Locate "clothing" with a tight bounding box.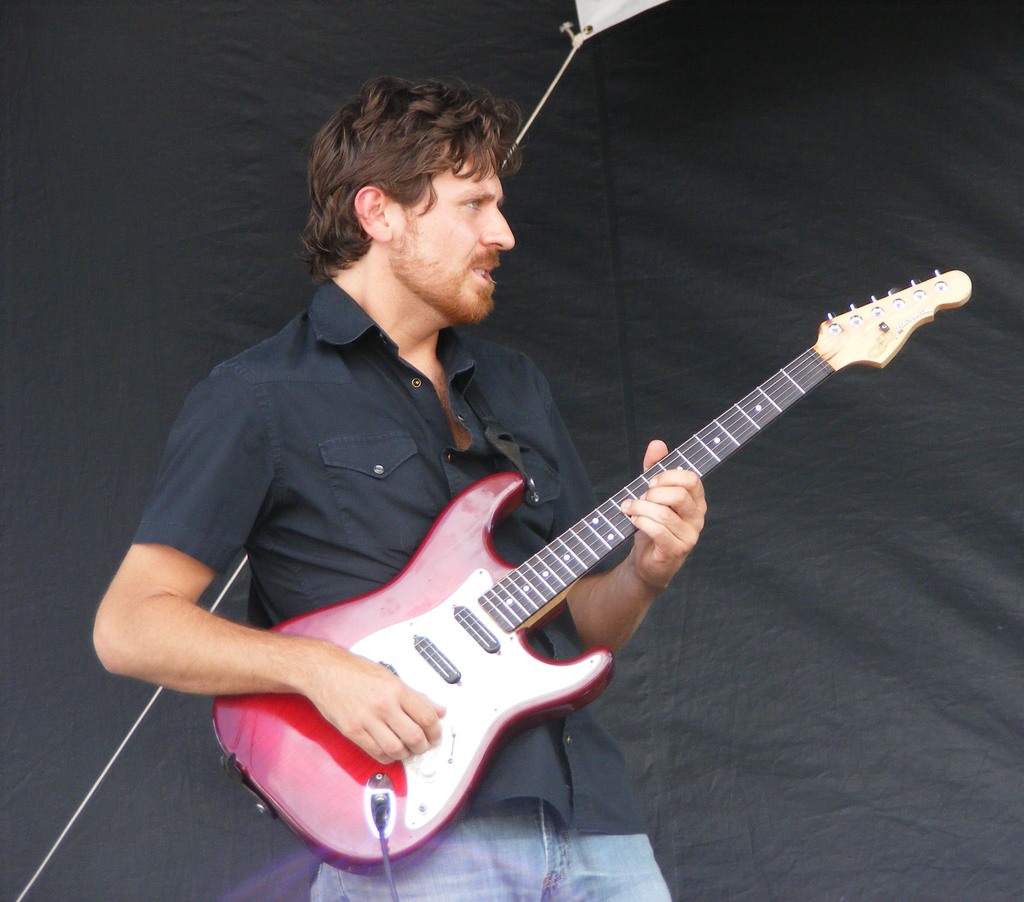
detection(134, 284, 666, 901).
